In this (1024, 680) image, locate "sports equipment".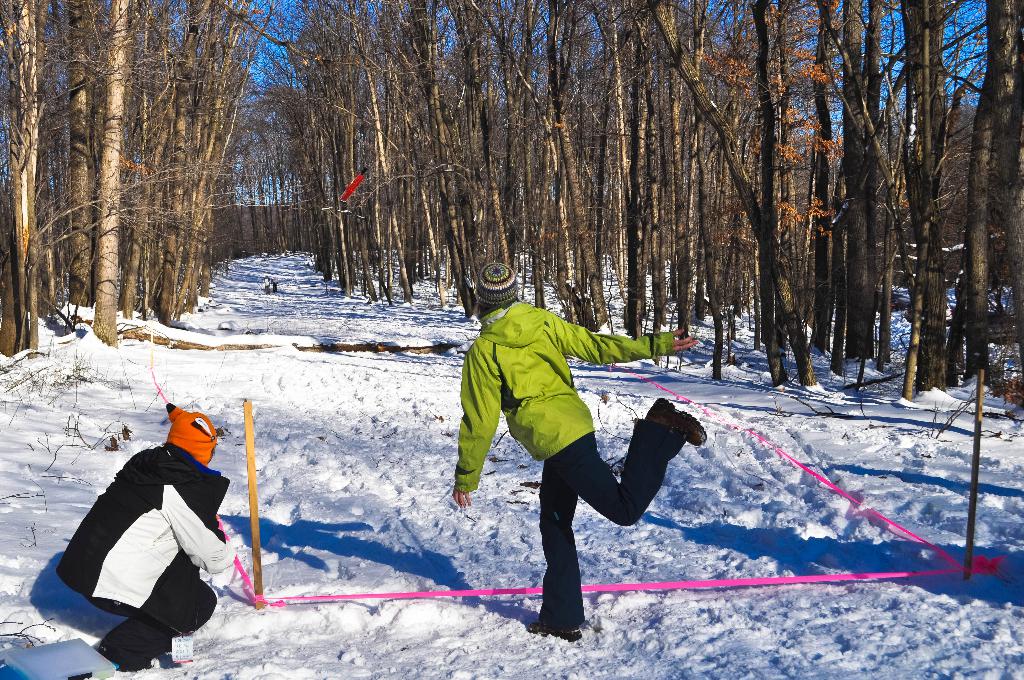
Bounding box: box=[336, 164, 372, 205].
